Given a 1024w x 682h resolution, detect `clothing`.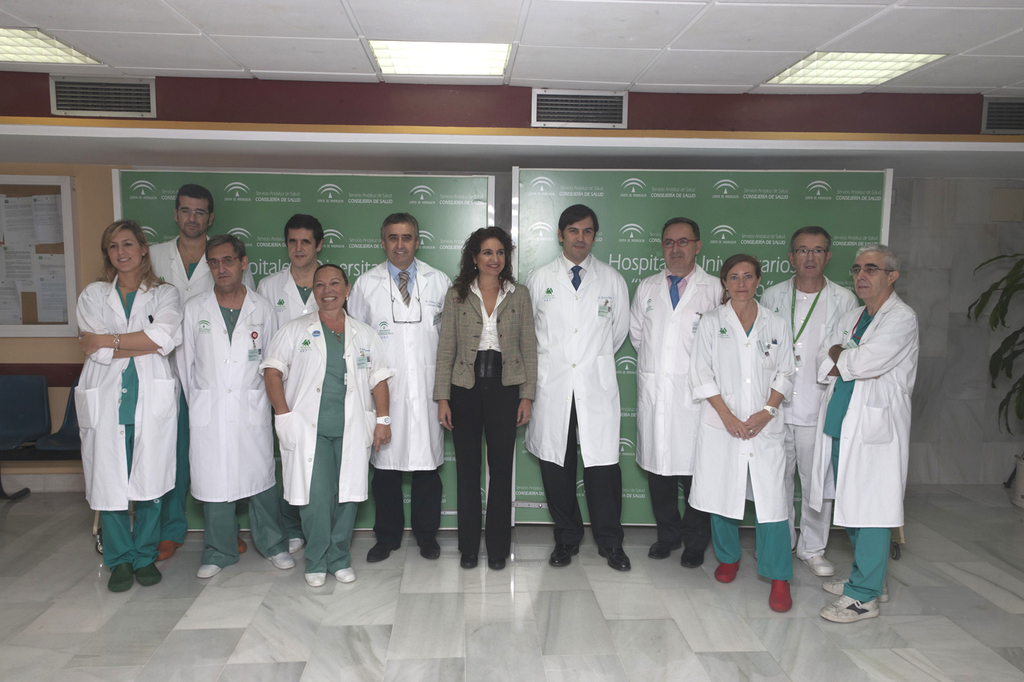
520/249/628/569.
